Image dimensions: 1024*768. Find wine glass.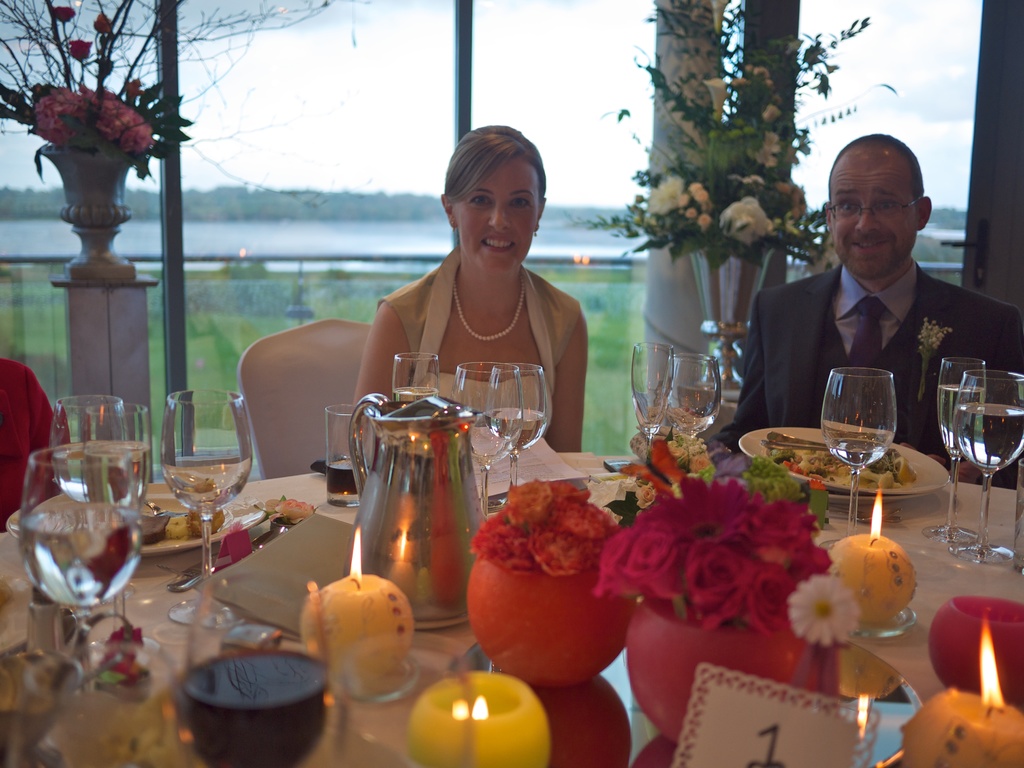
<region>54, 392, 130, 634</region>.
